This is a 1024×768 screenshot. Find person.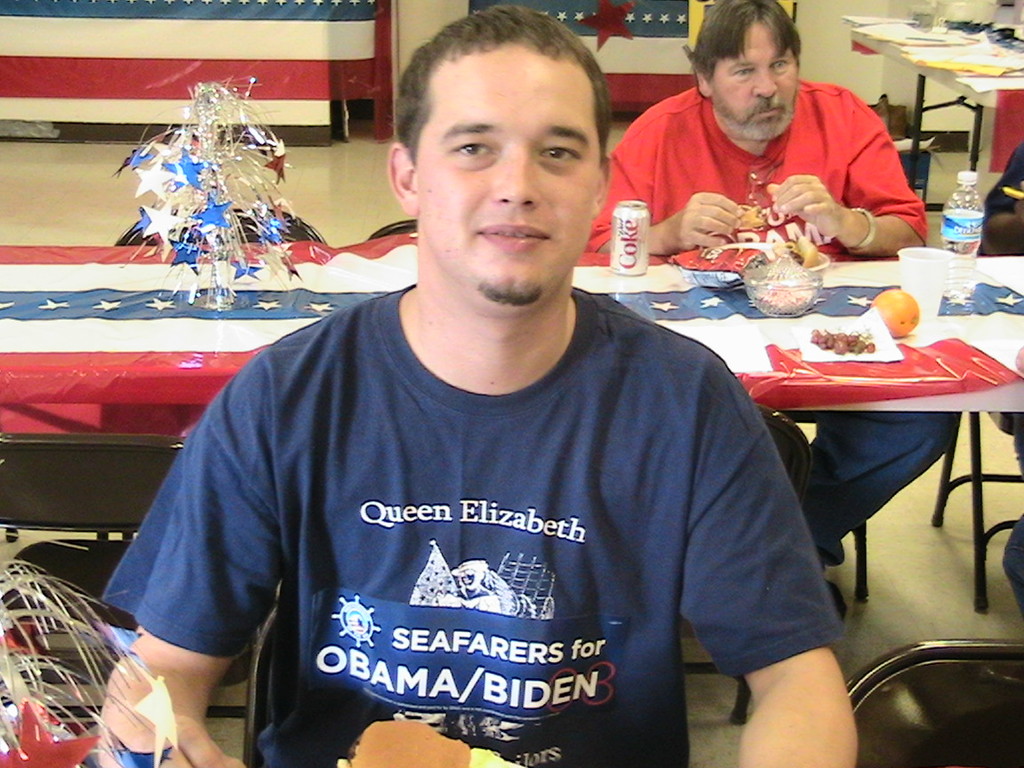
Bounding box: l=973, t=139, r=1023, b=620.
